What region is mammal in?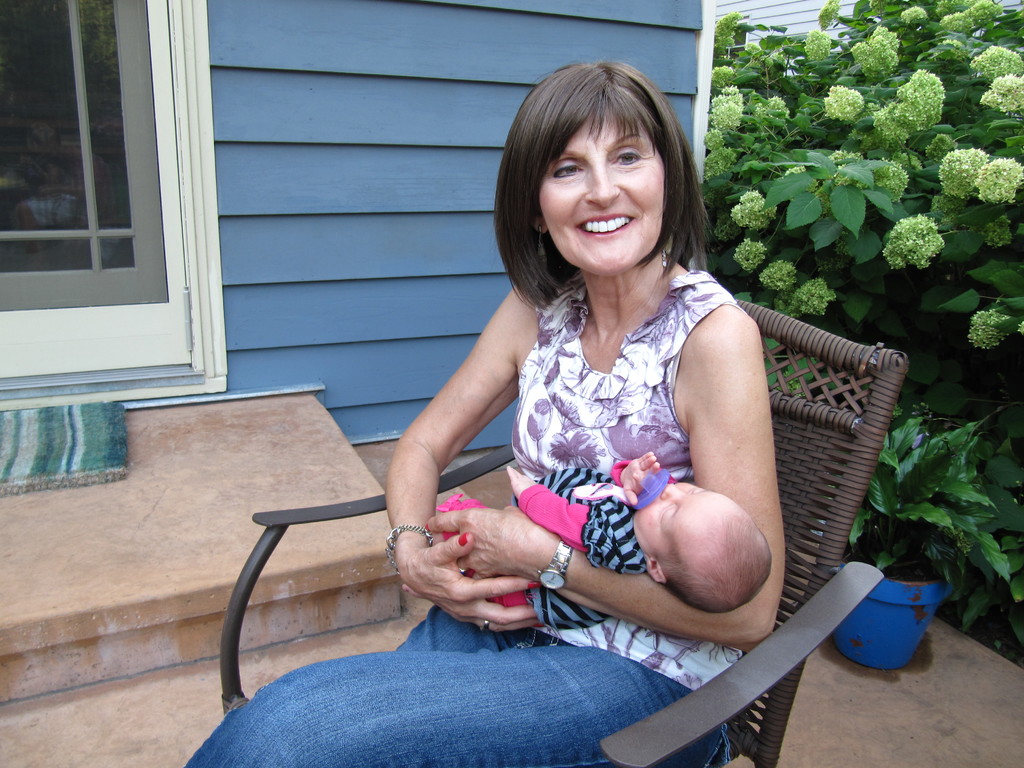
detection(184, 63, 787, 767).
